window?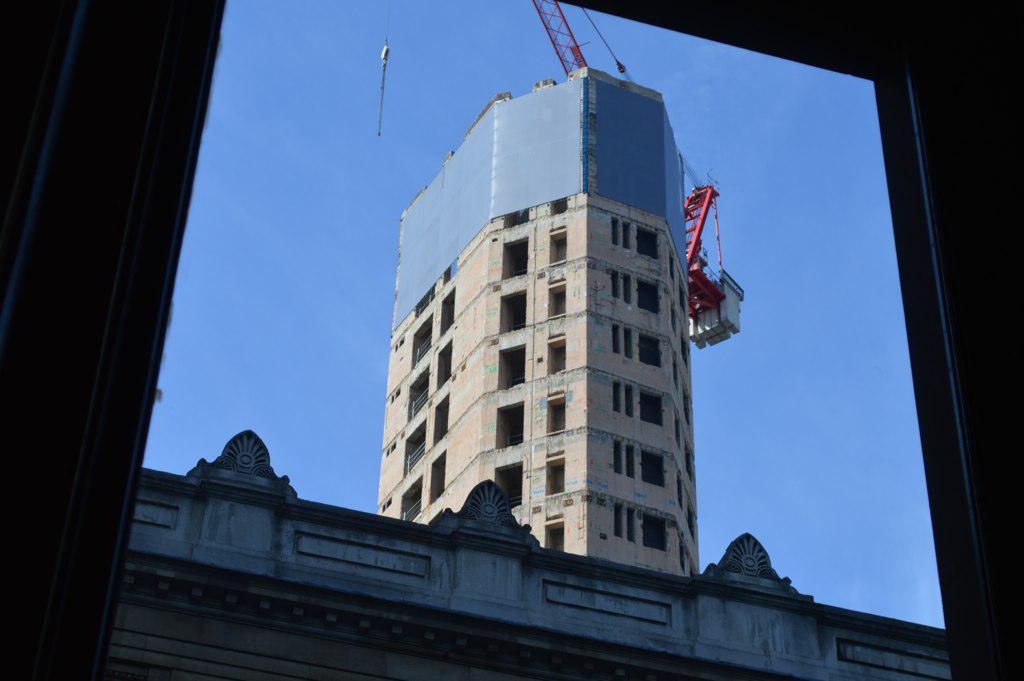
x1=642, y1=516, x2=666, y2=553
